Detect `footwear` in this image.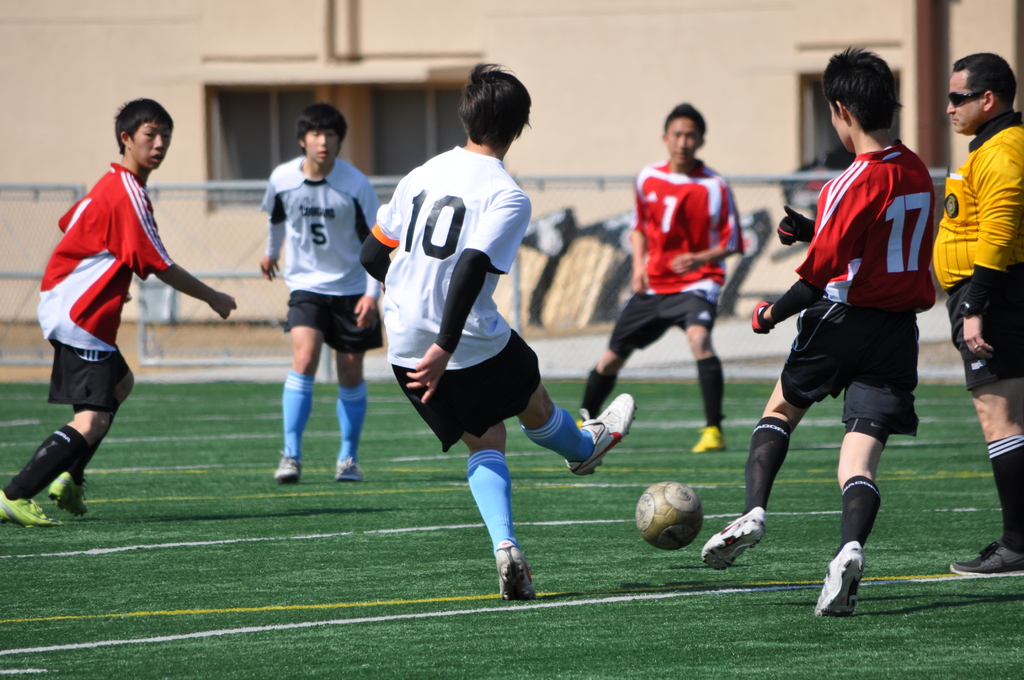
Detection: 694:425:727:453.
